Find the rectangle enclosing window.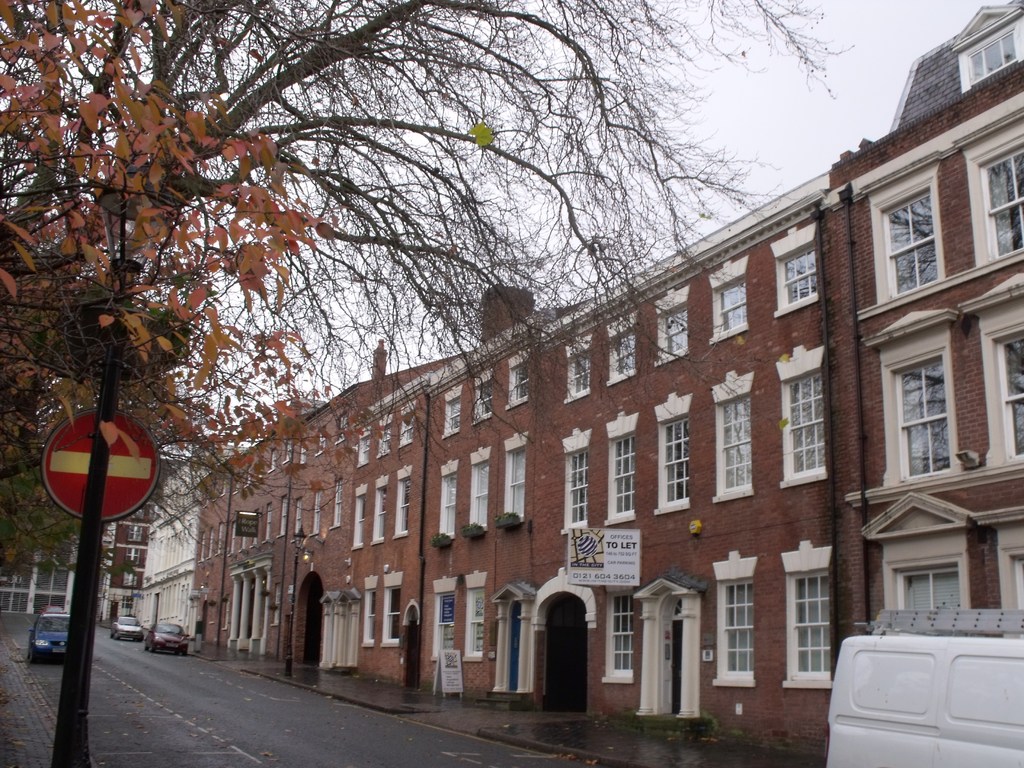
<box>277,495,289,535</box>.
